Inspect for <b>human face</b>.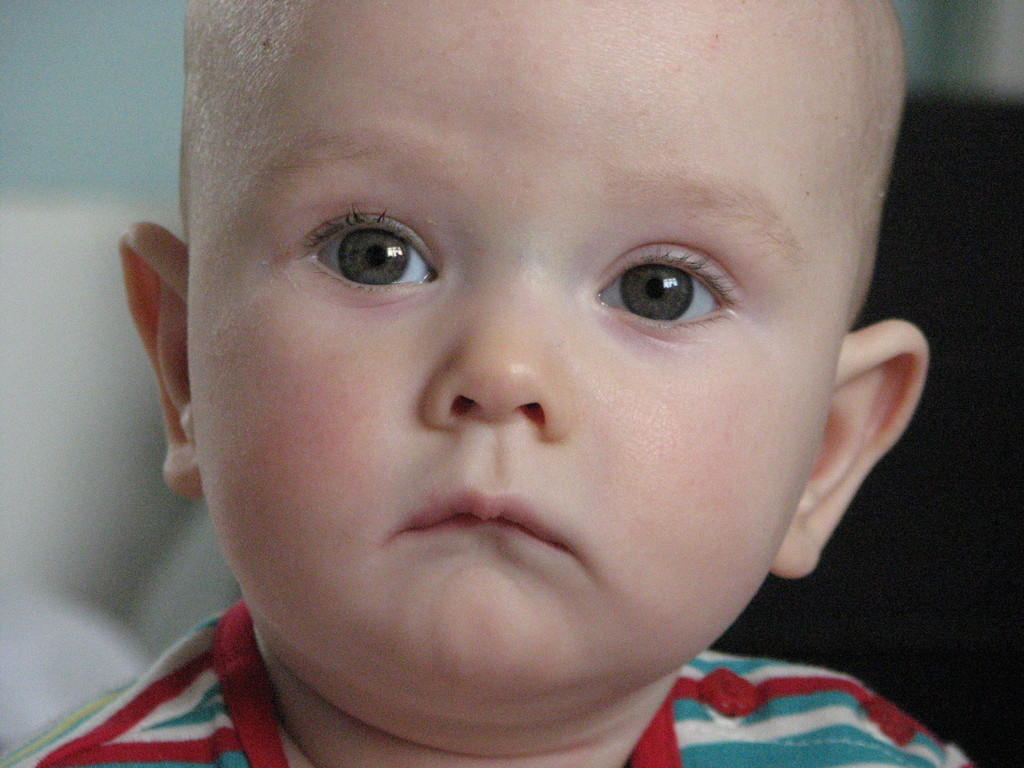
Inspection: bbox=(186, 0, 902, 721).
